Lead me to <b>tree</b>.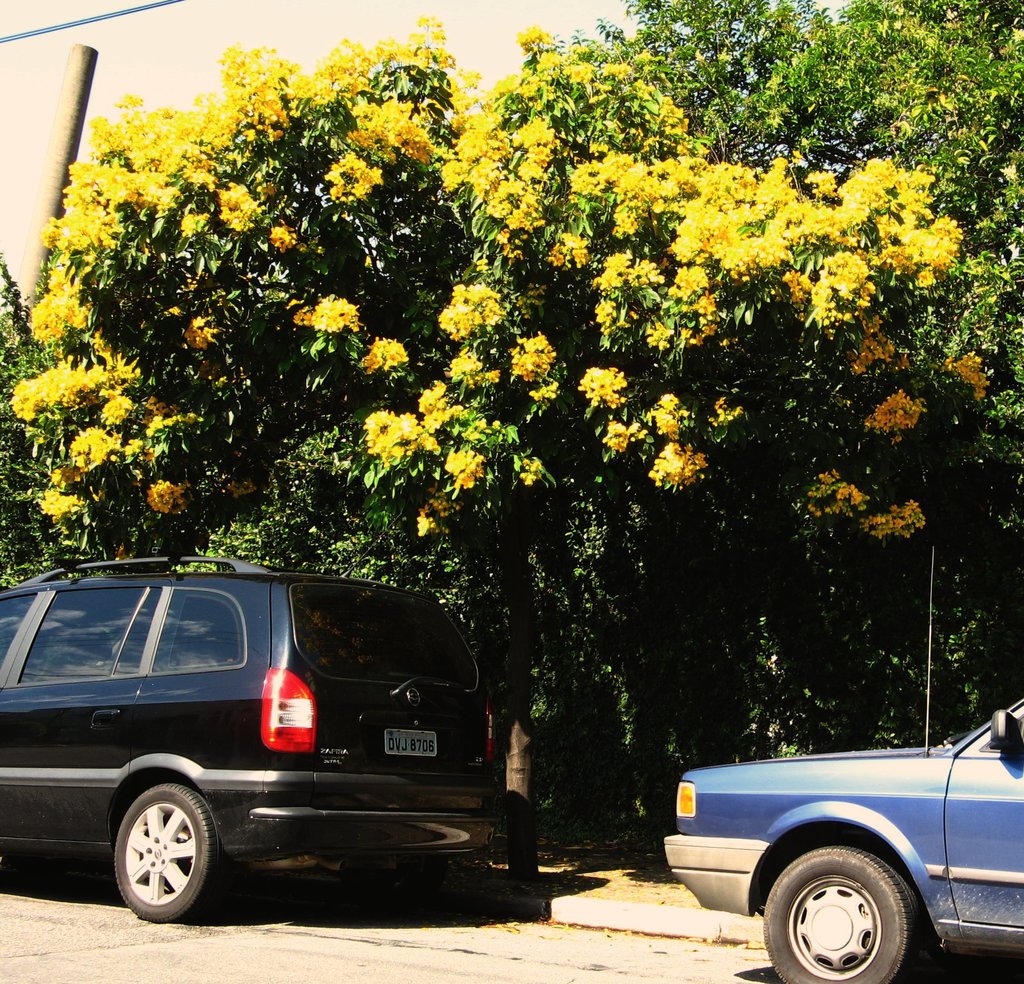
Lead to [0,26,1023,814].
